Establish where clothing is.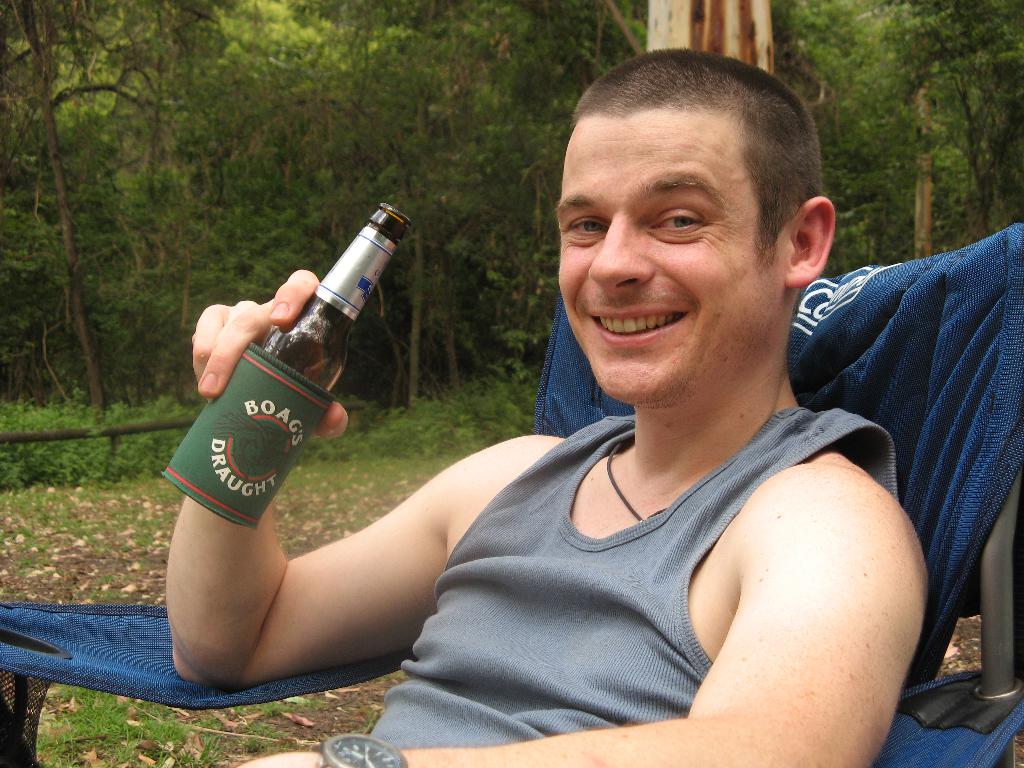
Established at {"left": 356, "top": 357, "right": 904, "bottom": 750}.
